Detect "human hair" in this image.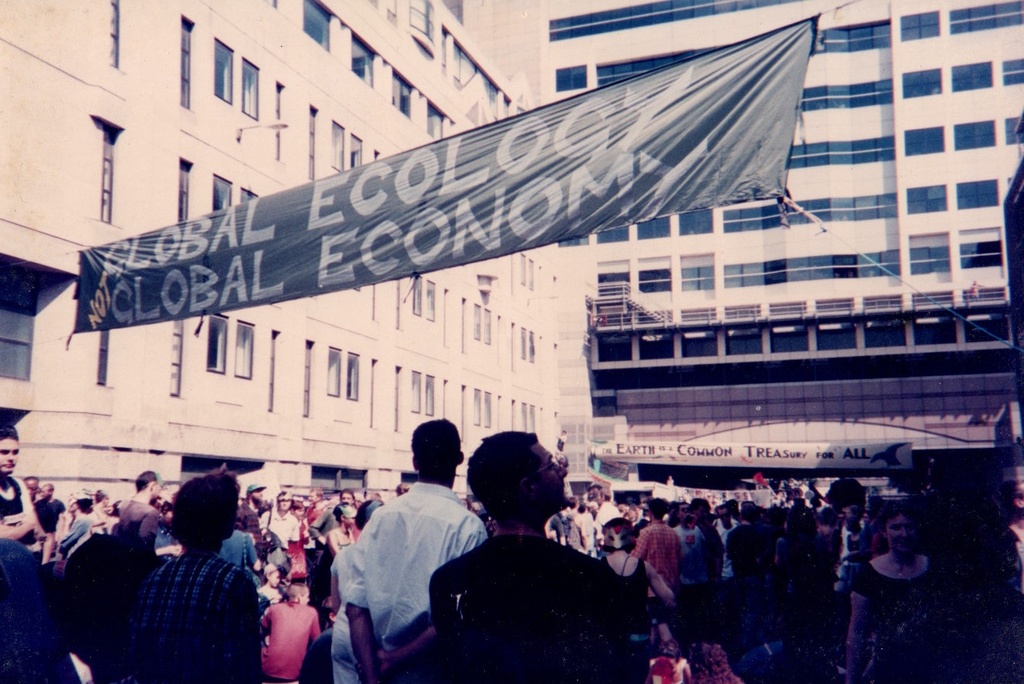
Detection: BBox(691, 641, 741, 683).
